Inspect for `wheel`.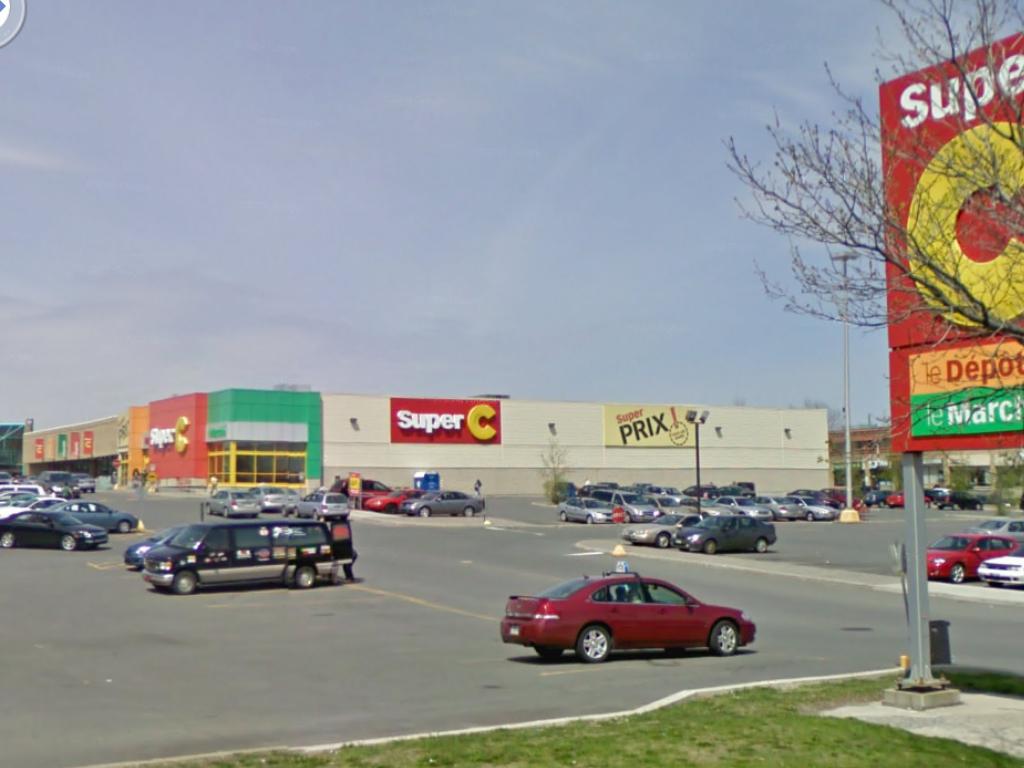
Inspection: locate(291, 507, 300, 514).
